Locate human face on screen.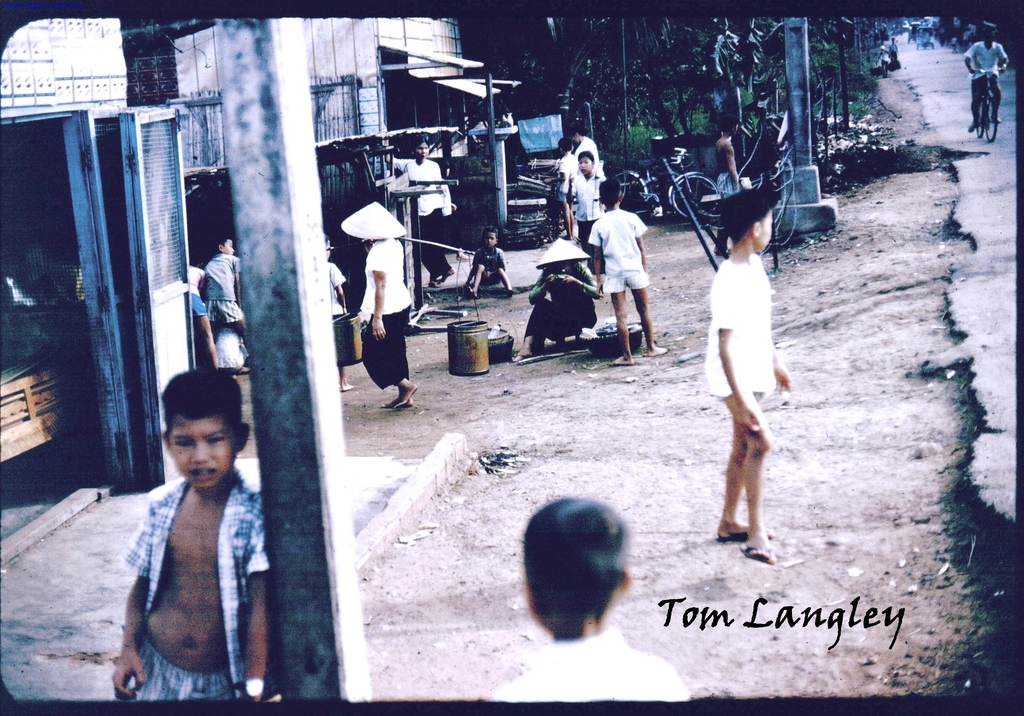
On screen at [x1=486, y1=229, x2=493, y2=254].
